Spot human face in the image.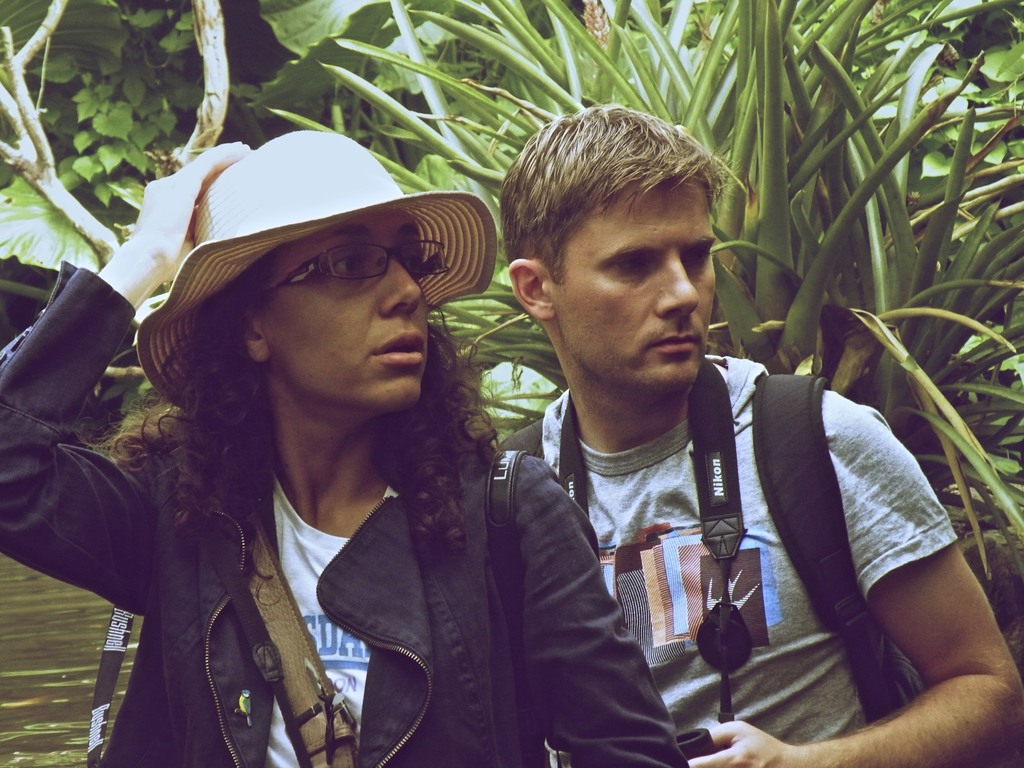
human face found at BBox(264, 211, 431, 413).
